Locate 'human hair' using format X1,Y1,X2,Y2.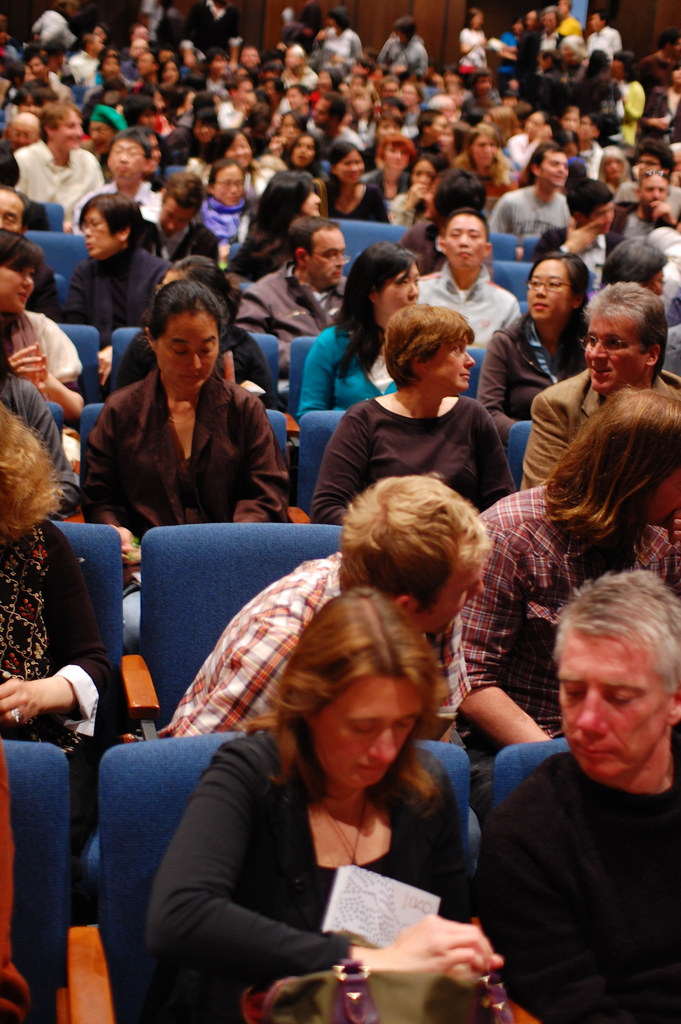
637,172,666,191.
